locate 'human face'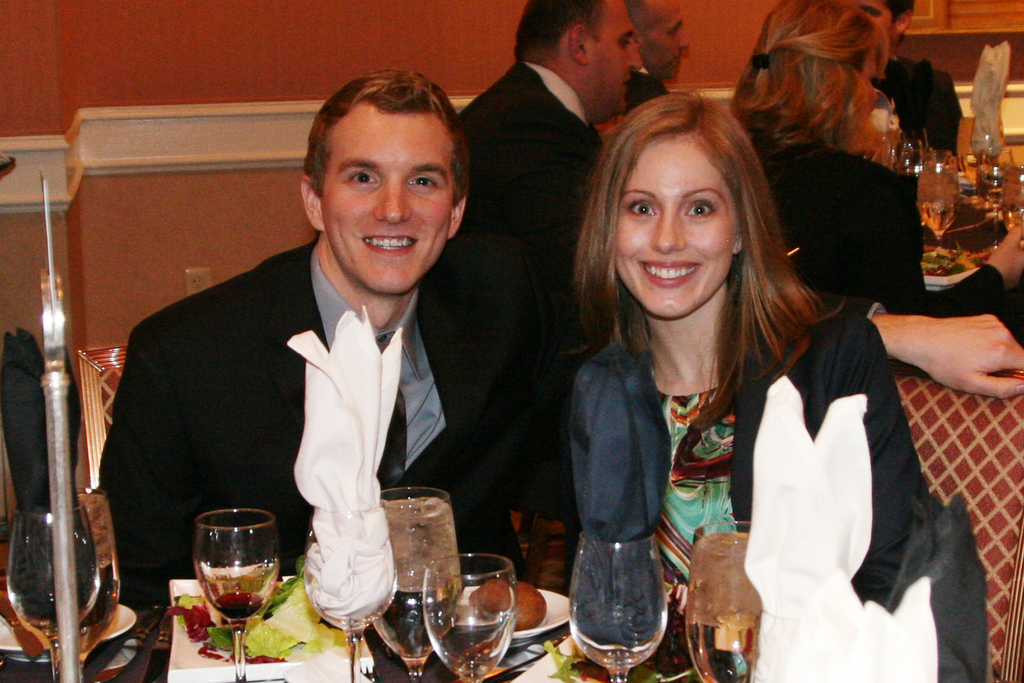
l=321, t=111, r=454, b=296
